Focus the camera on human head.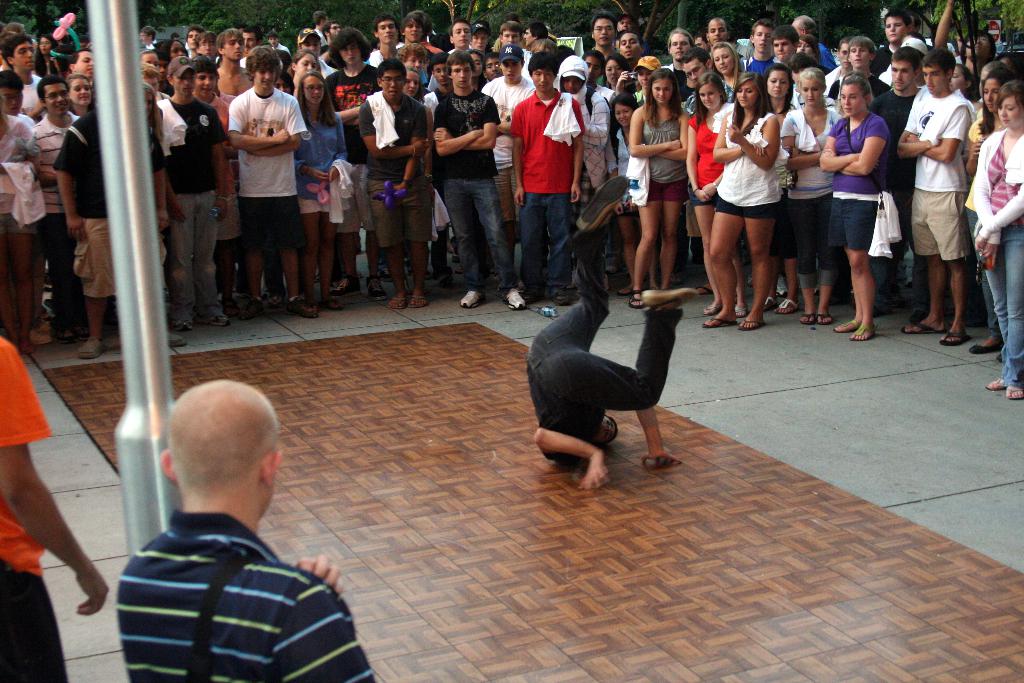
Focus region: {"left": 847, "top": 35, "right": 875, "bottom": 69}.
